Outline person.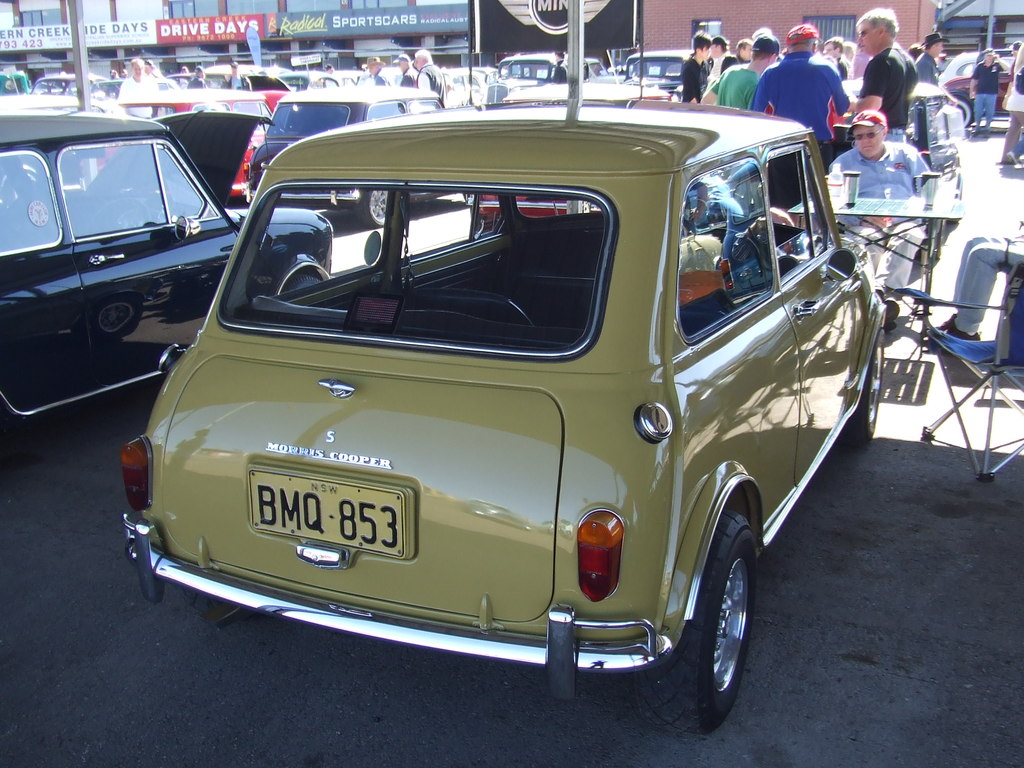
Outline: x1=700 y1=32 x2=783 y2=110.
